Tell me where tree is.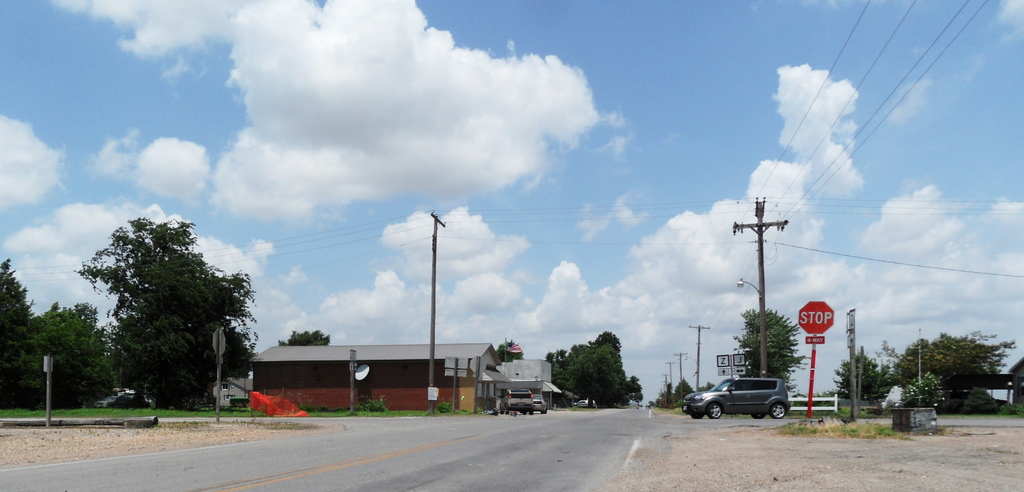
tree is at rect(278, 327, 332, 343).
